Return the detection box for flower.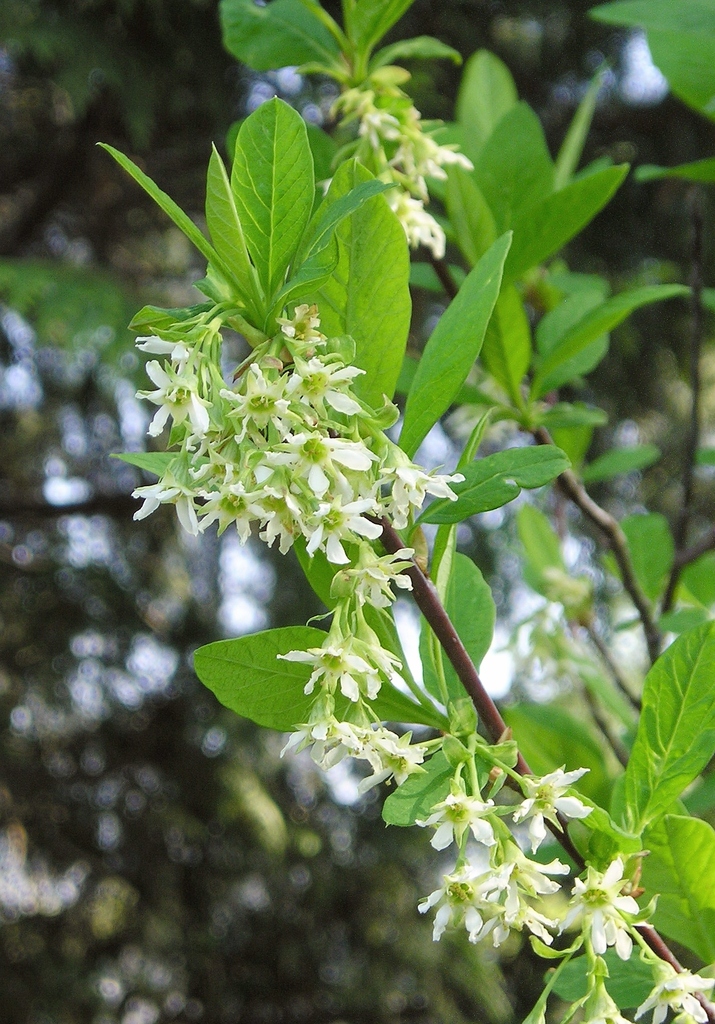
637:966:712:1023.
